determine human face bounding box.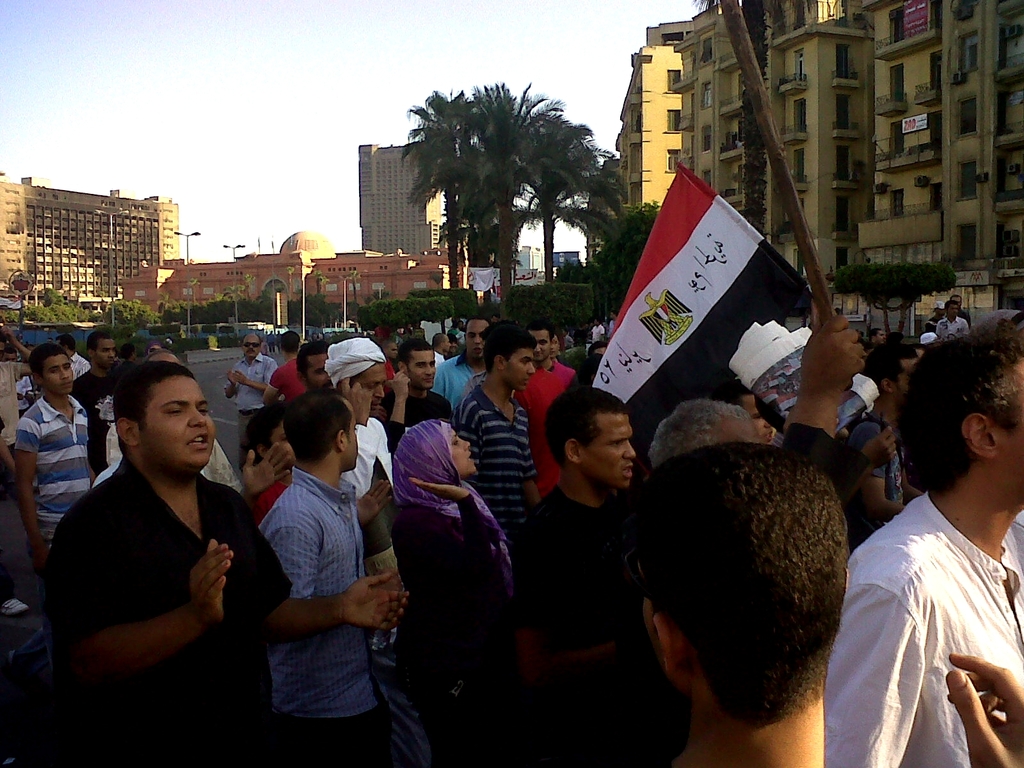
Determined: 450/430/477/477.
